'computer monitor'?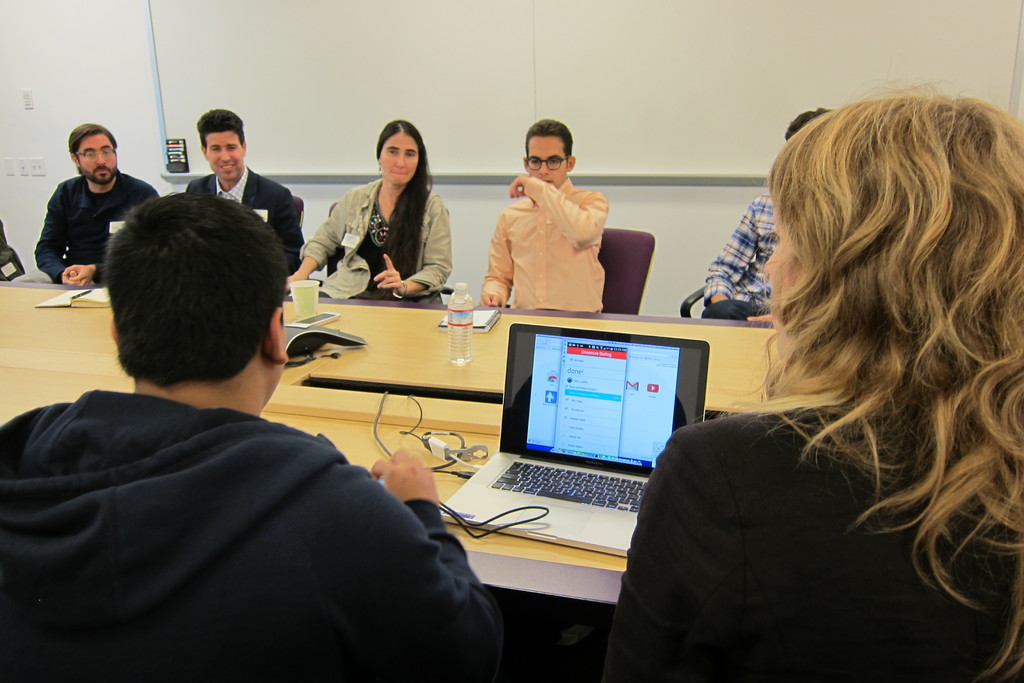
locate(498, 334, 707, 499)
